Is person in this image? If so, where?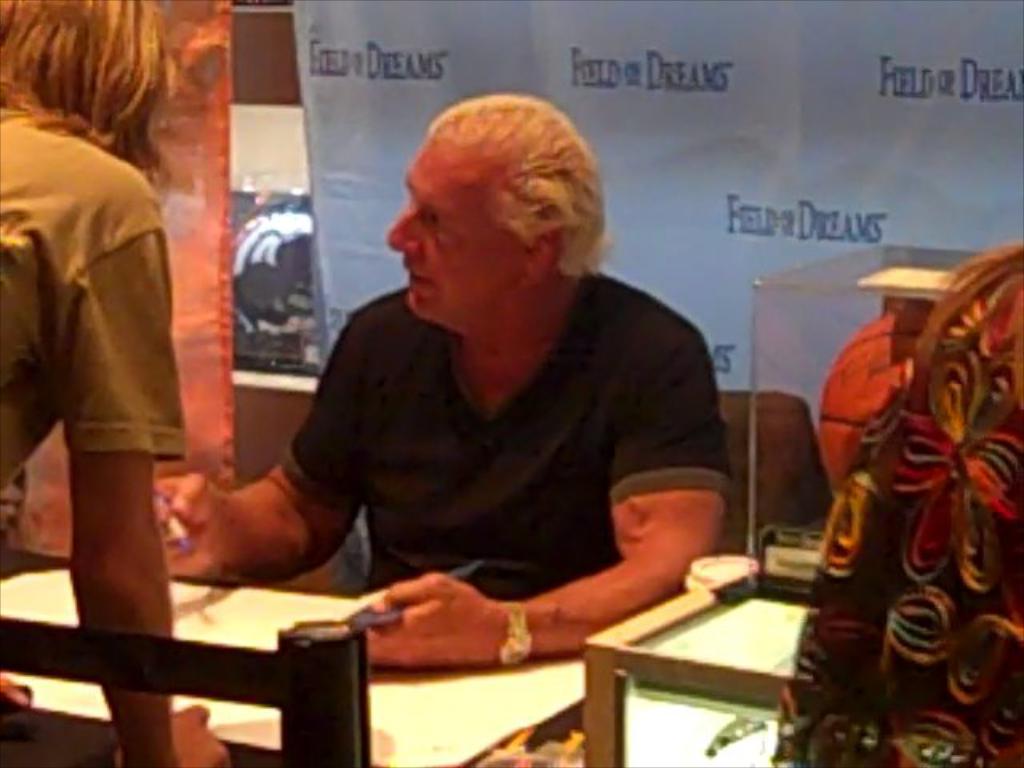
Yes, at rect(171, 90, 738, 680).
